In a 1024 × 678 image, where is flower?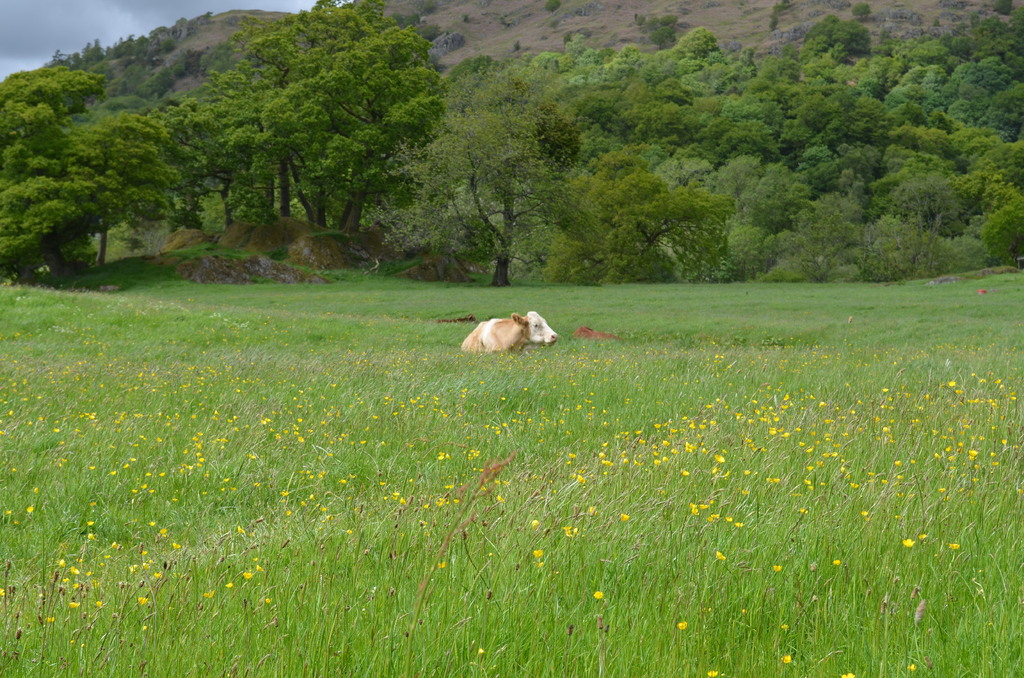
{"left": 593, "top": 588, "right": 606, "bottom": 598}.
